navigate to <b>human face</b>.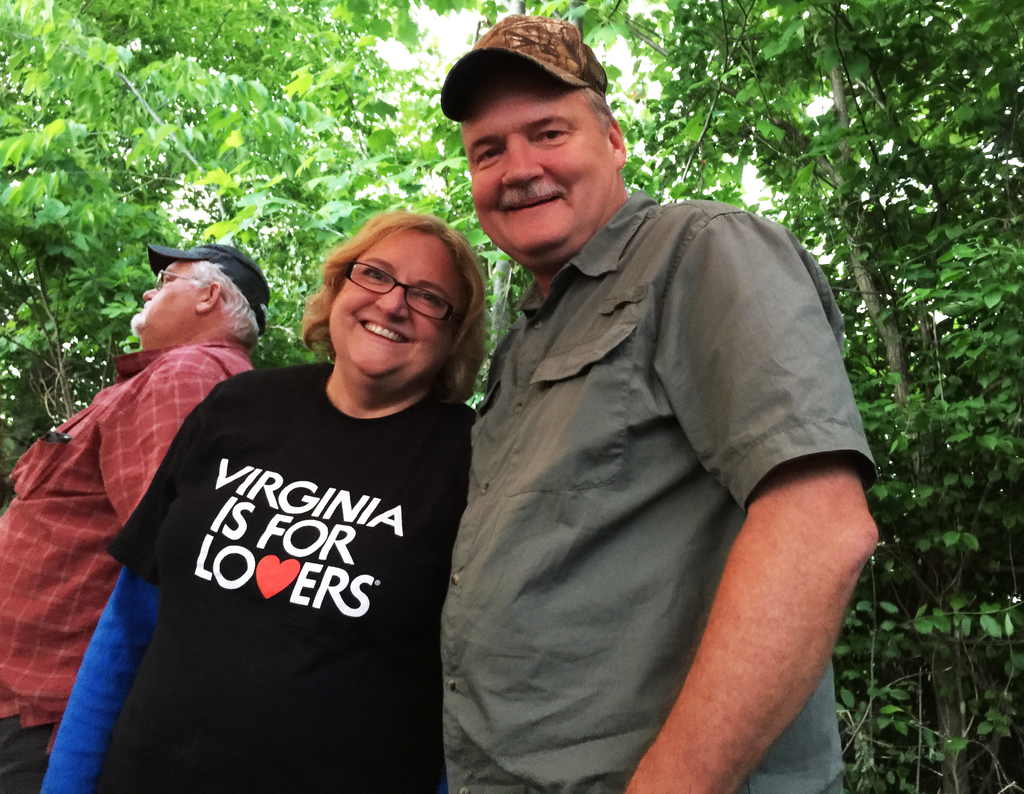
Navigation target: l=136, t=257, r=207, b=337.
